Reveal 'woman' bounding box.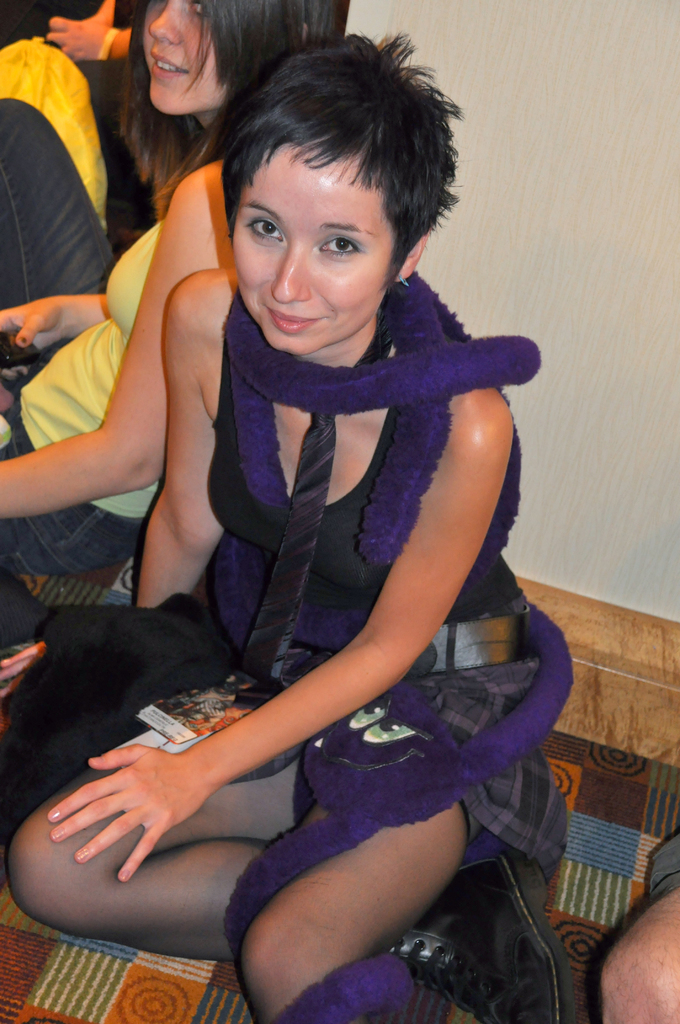
Revealed: detection(0, 0, 353, 580).
